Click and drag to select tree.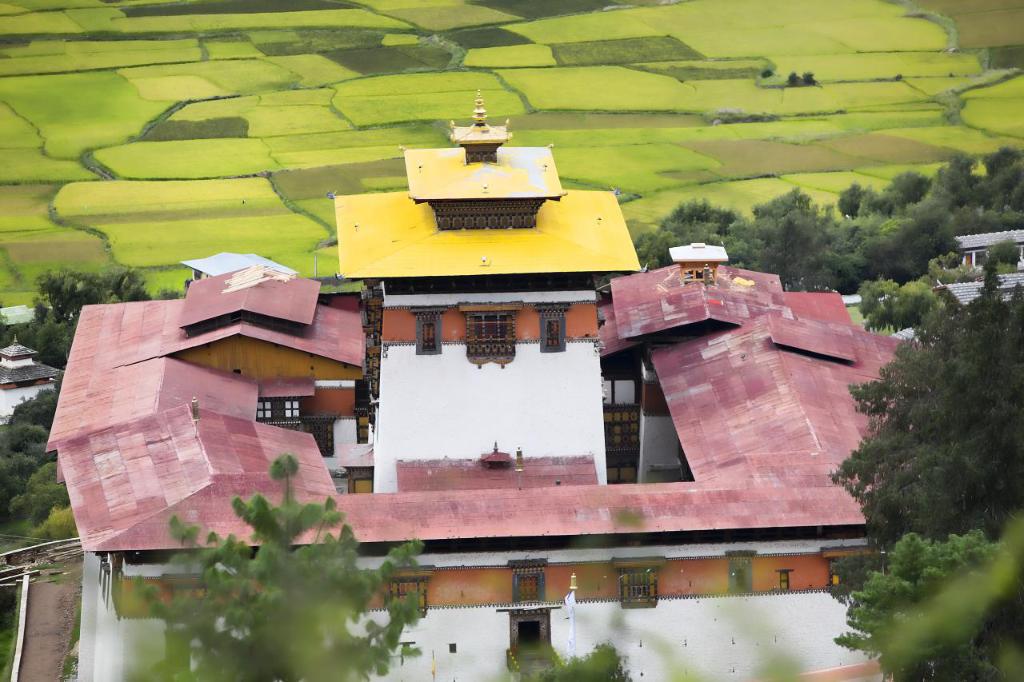
Selection: <region>102, 269, 153, 304</region>.
